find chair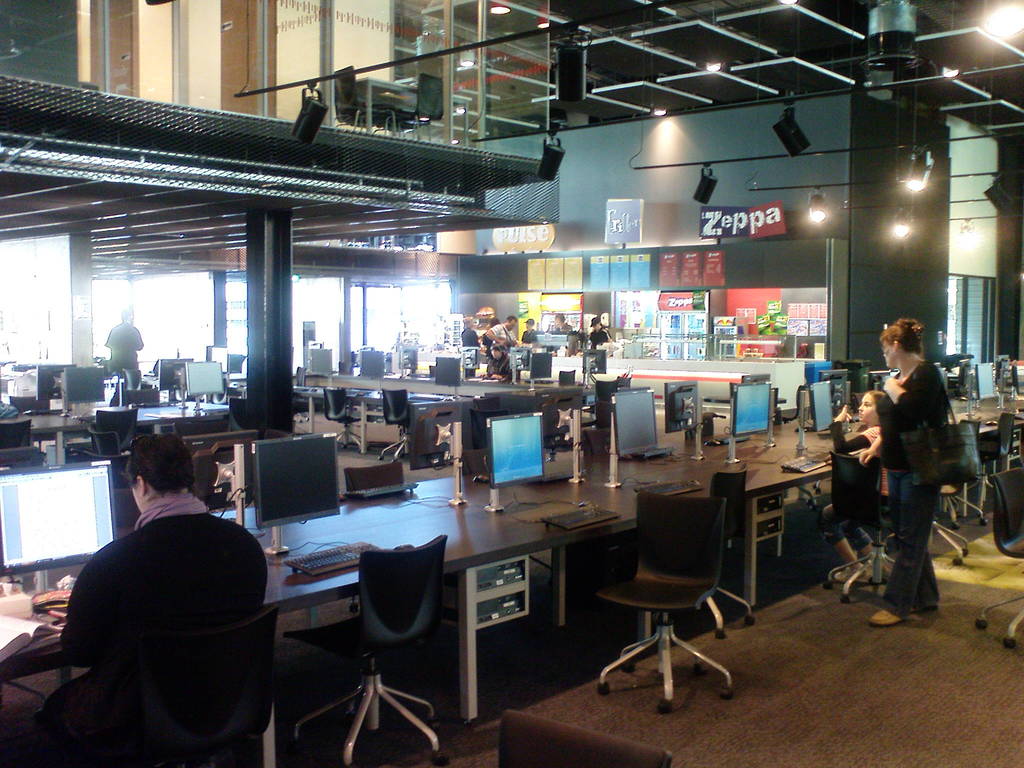
{"x1": 990, "y1": 470, "x2": 1023, "y2": 648}
